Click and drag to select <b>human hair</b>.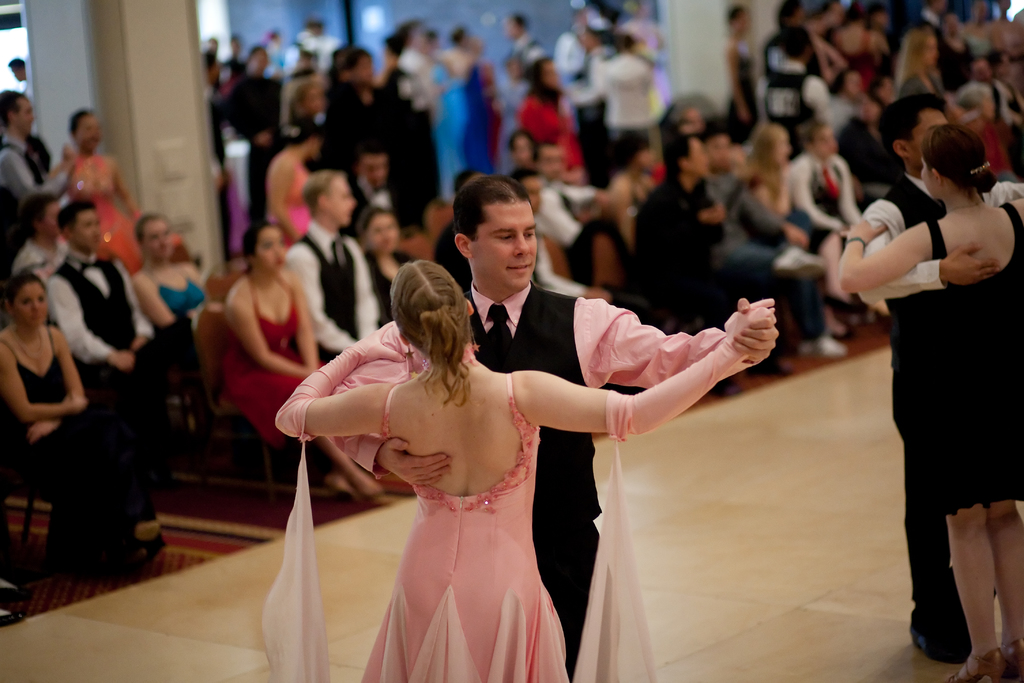
Selection: region(52, 195, 95, 238).
